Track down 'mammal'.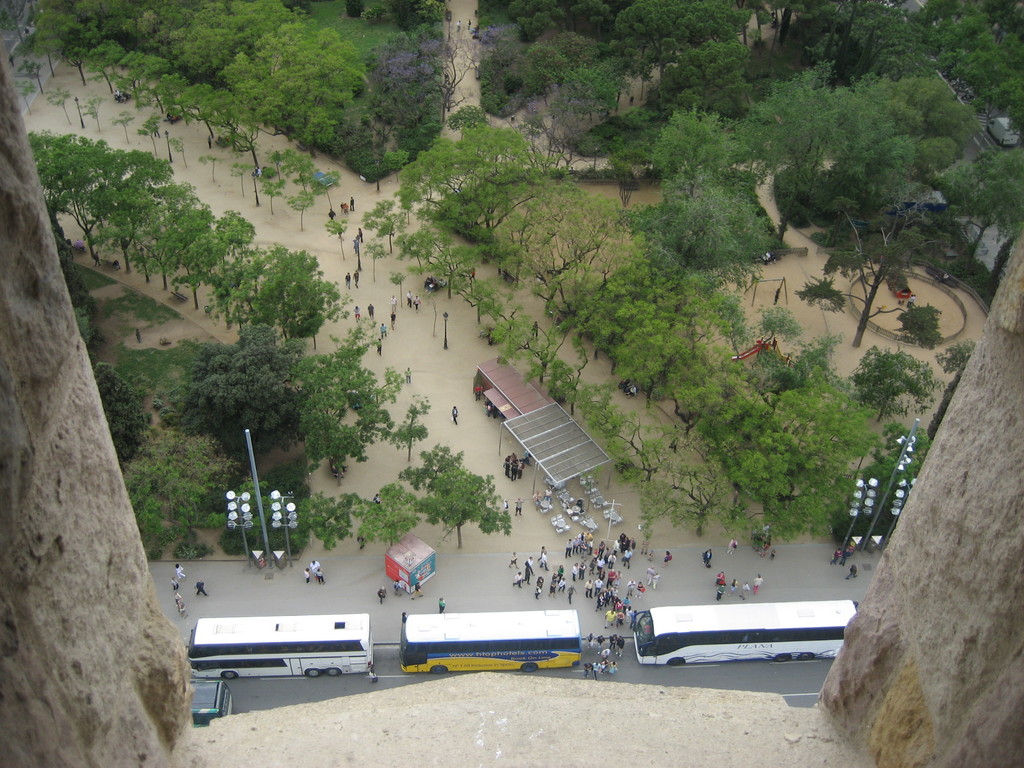
Tracked to bbox(406, 291, 415, 306).
